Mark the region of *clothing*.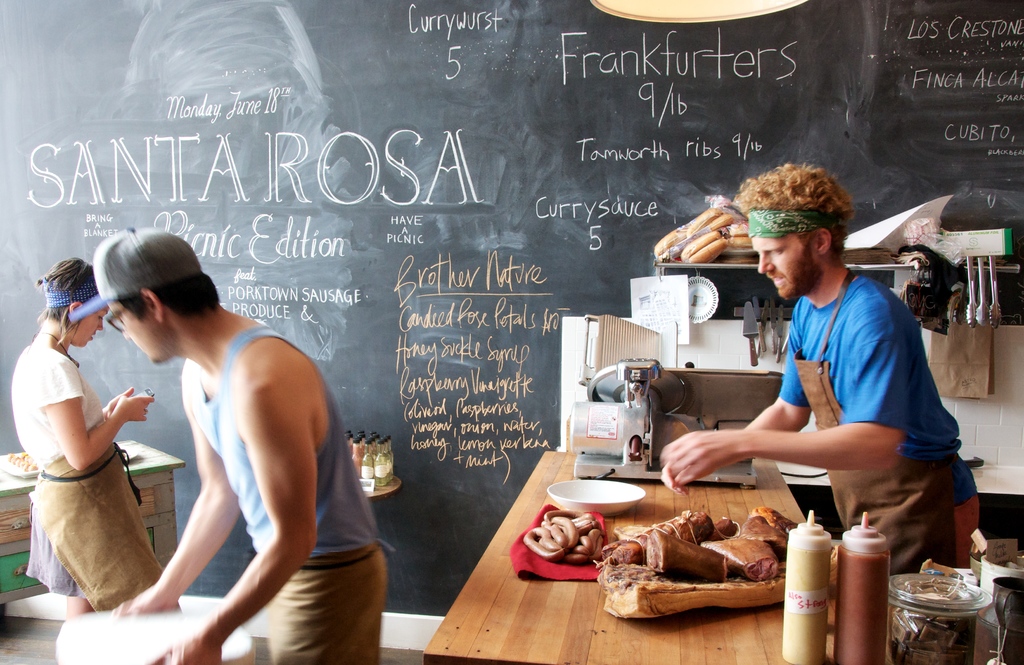
Region: {"x1": 259, "y1": 544, "x2": 390, "y2": 664}.
